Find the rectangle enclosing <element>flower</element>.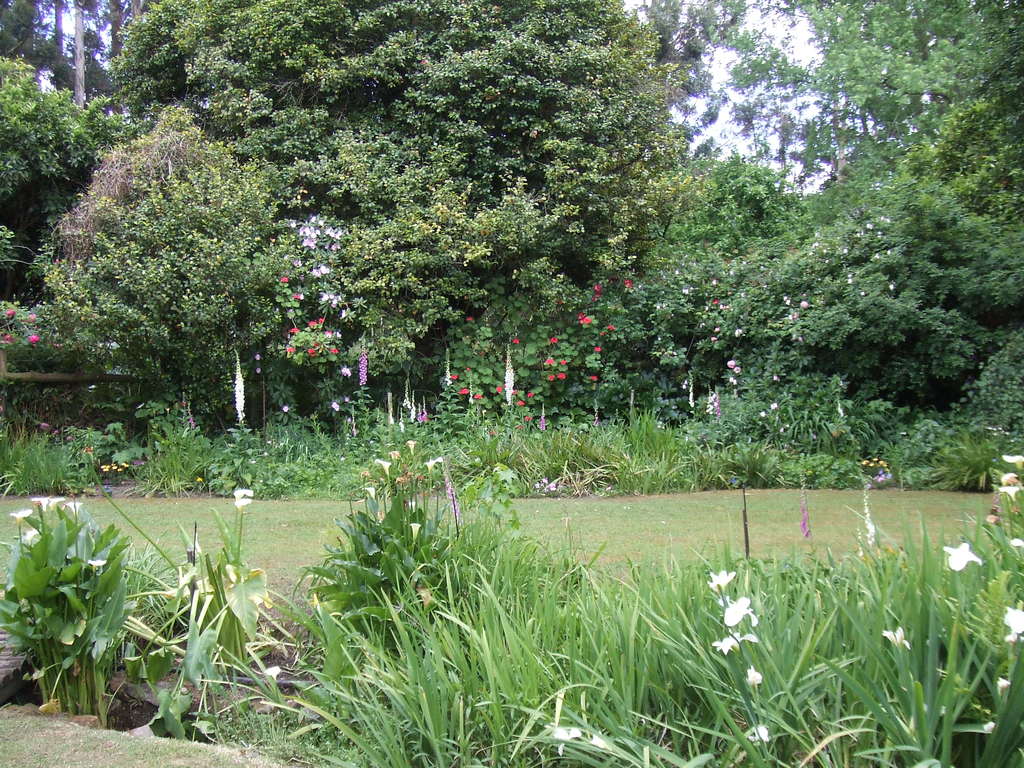
BBox(54, 428, 57, 436).
